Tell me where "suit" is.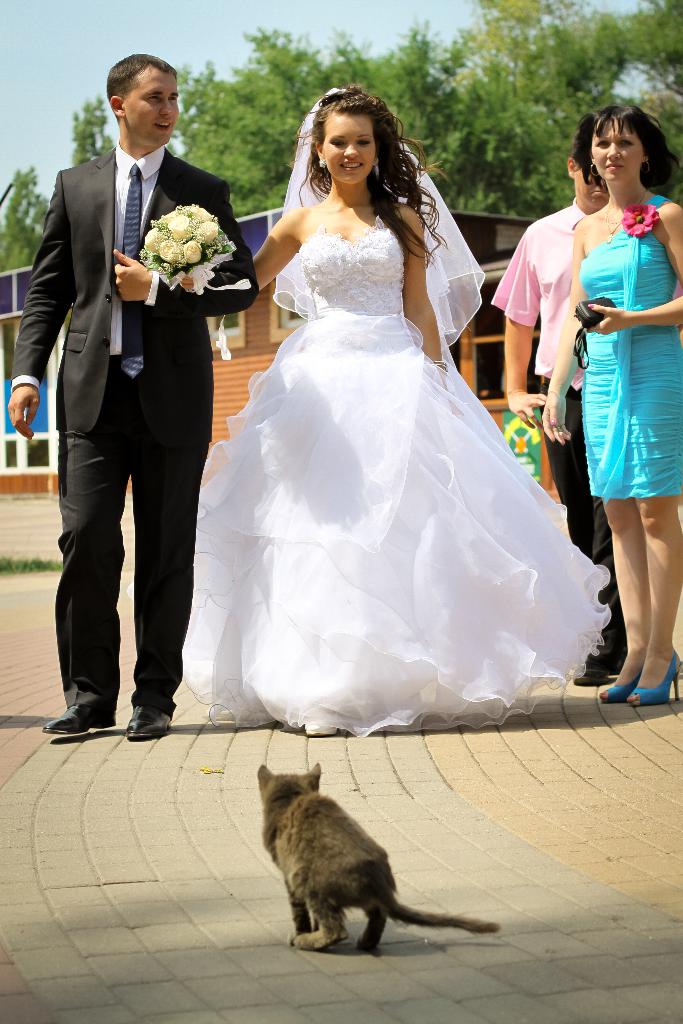
"suit" is at {"x1": 15, "y1": 151, "x2": 254, "y2": 708}.
